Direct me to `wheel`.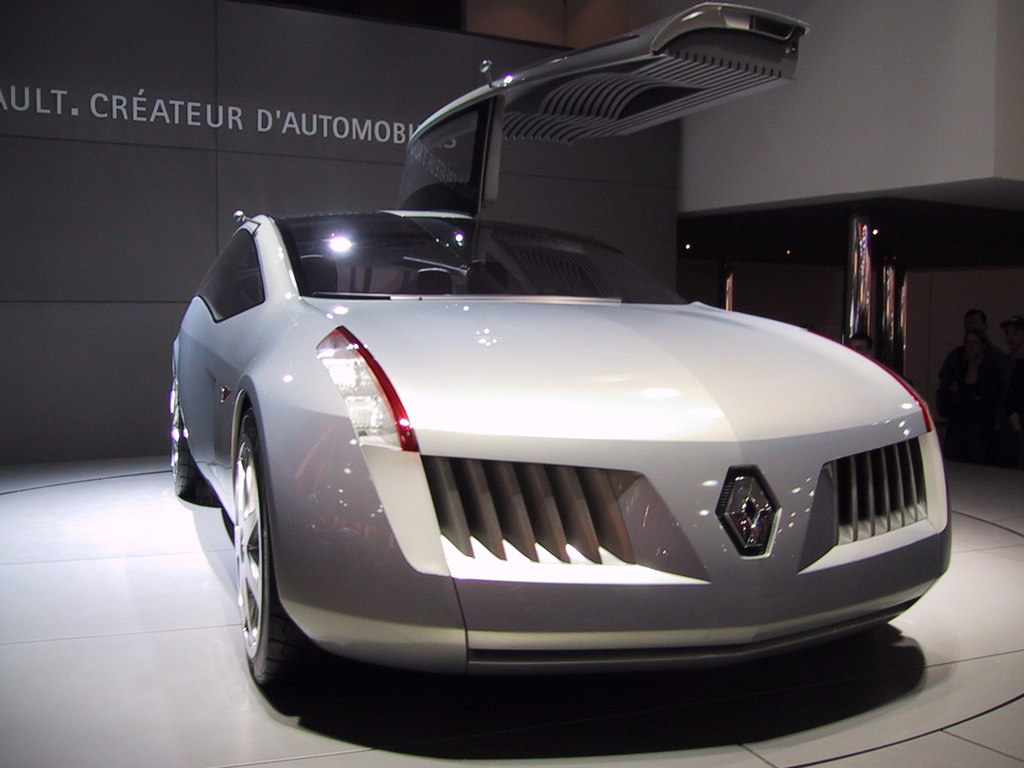
Direction: locate(168, 378, 215, 506).
